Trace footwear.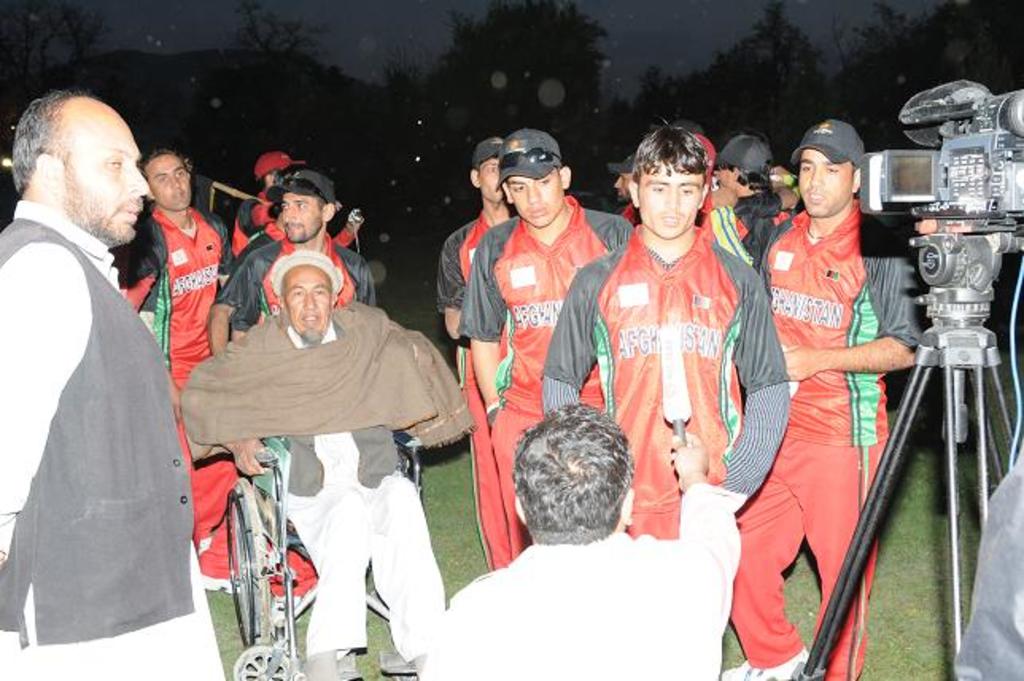
Traced to (719, 656, 809, 679).
